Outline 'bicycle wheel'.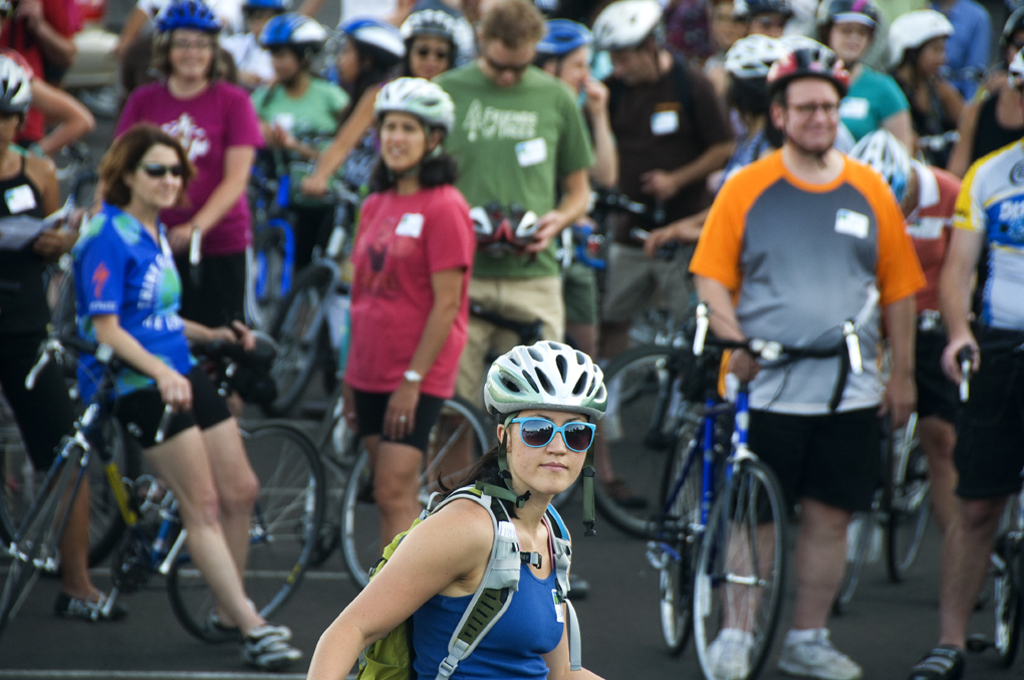
Outline: <box>0,374,139,578</box>.
